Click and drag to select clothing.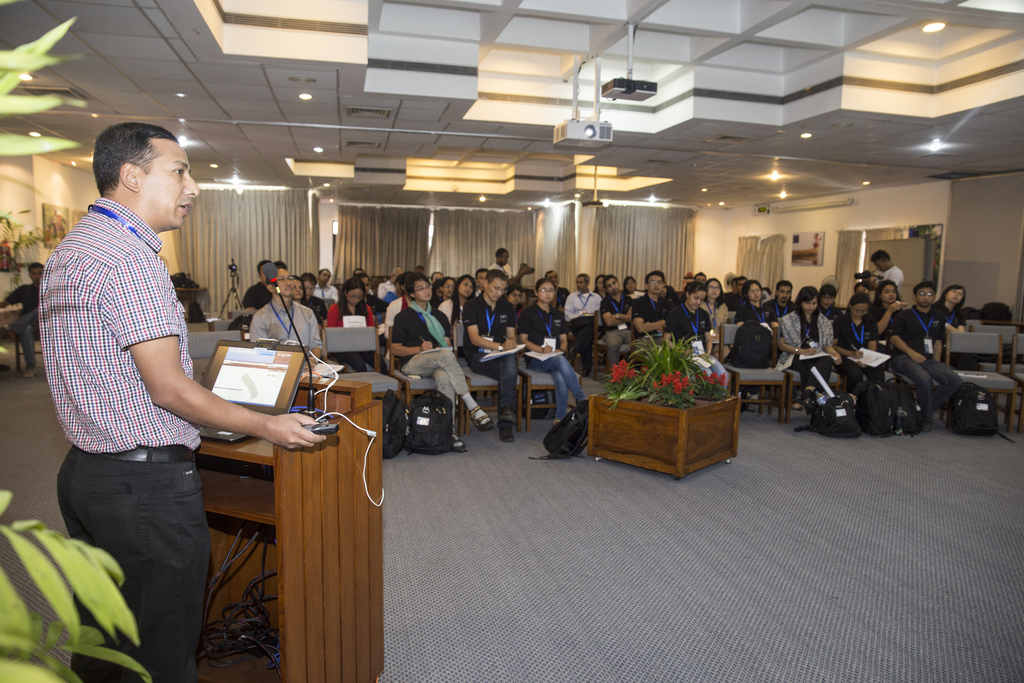
Selection: 521:310:583:423.
